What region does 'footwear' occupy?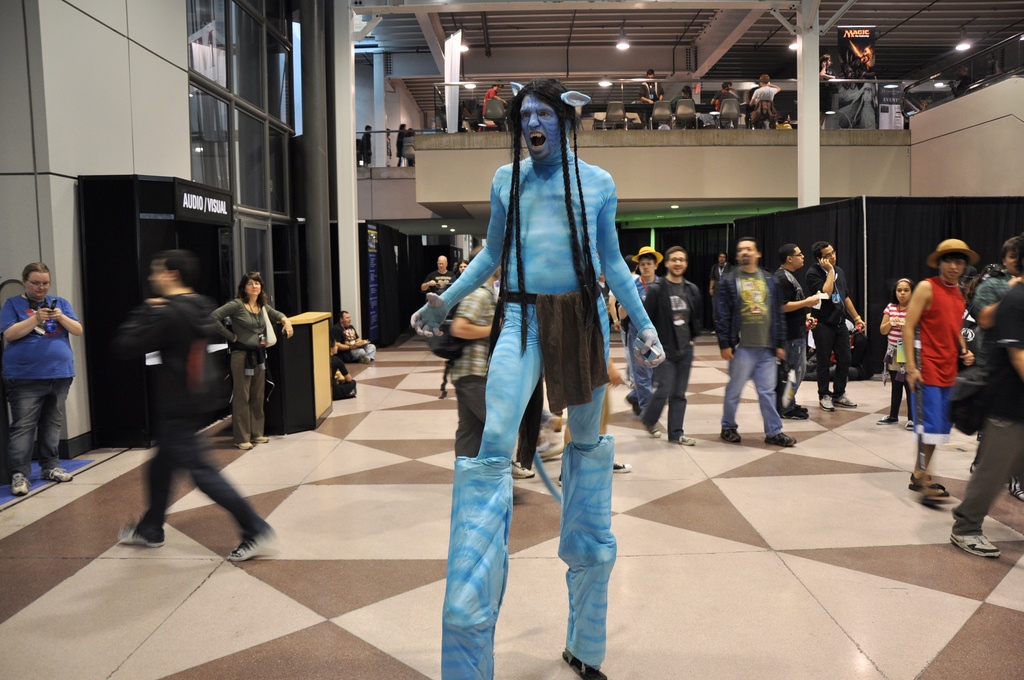
(556,468,566,484).
